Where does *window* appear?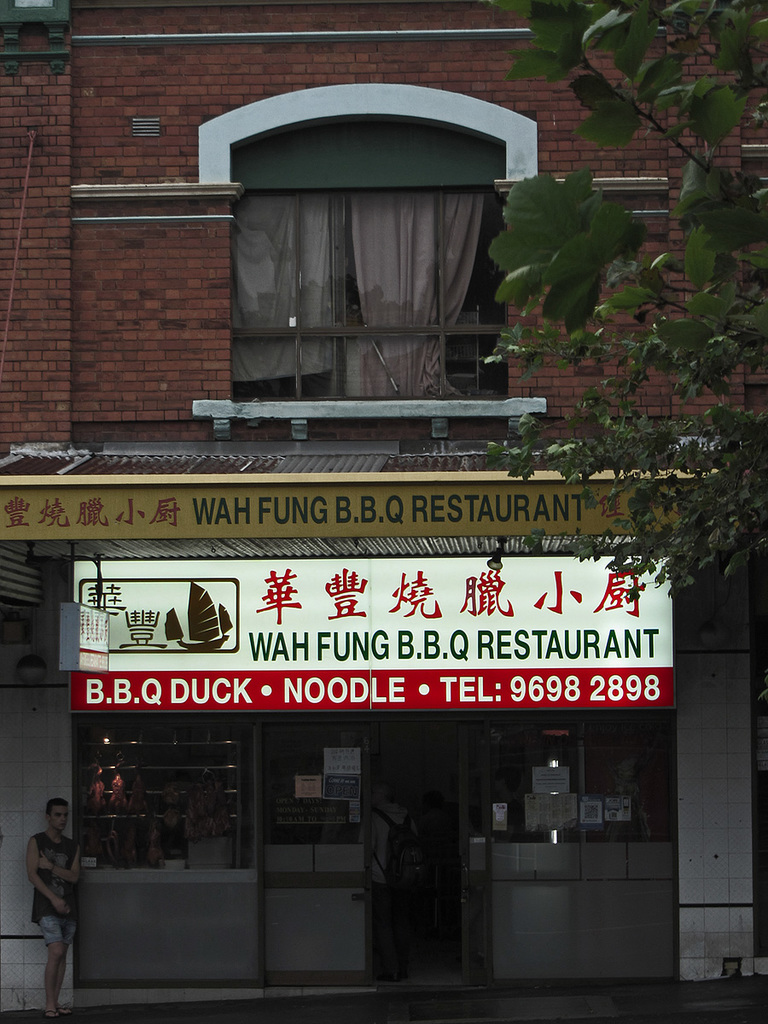
Appears at (239,116,507,407).
